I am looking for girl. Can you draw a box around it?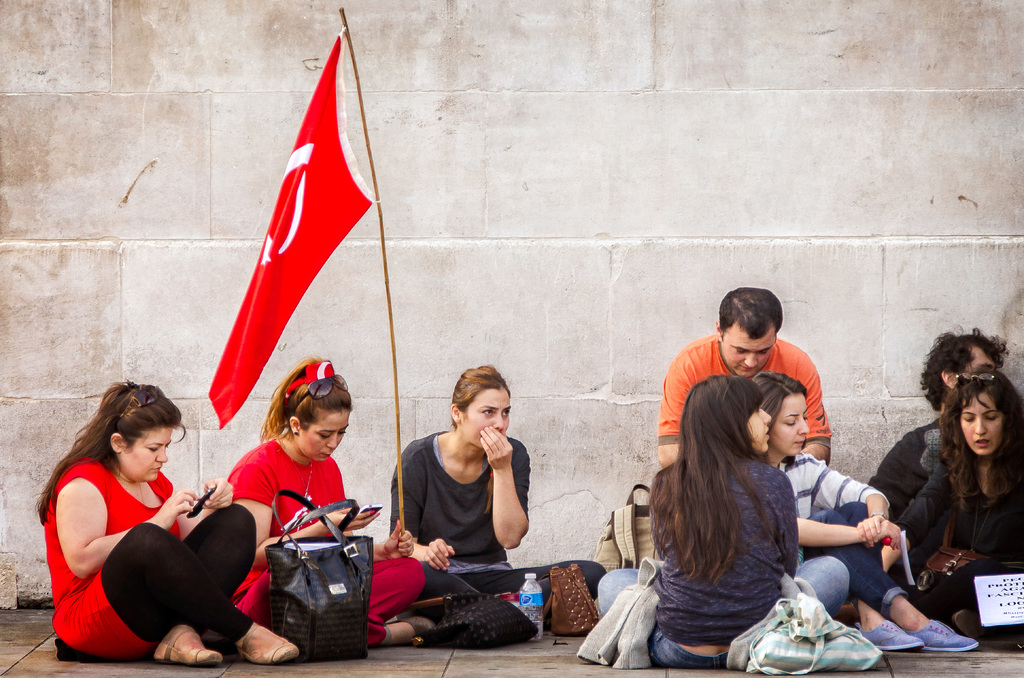
Sure, the bounding box is [33, 382, 297, 668].
